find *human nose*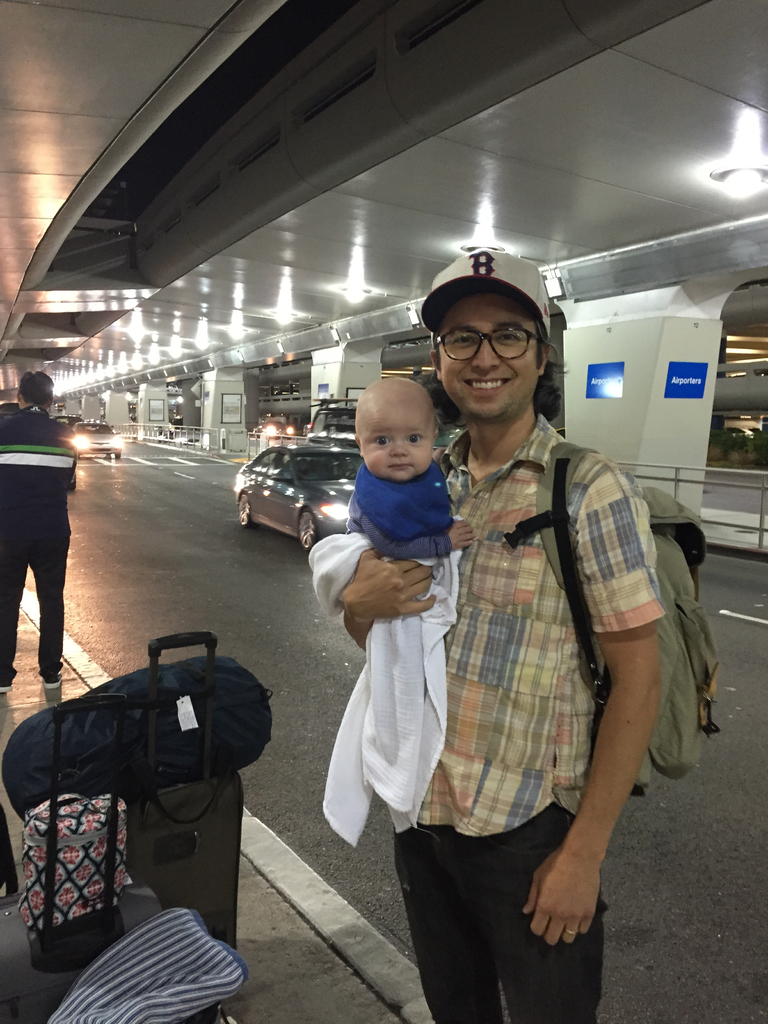
[left=468, top=333, right=495, bottom=371]
